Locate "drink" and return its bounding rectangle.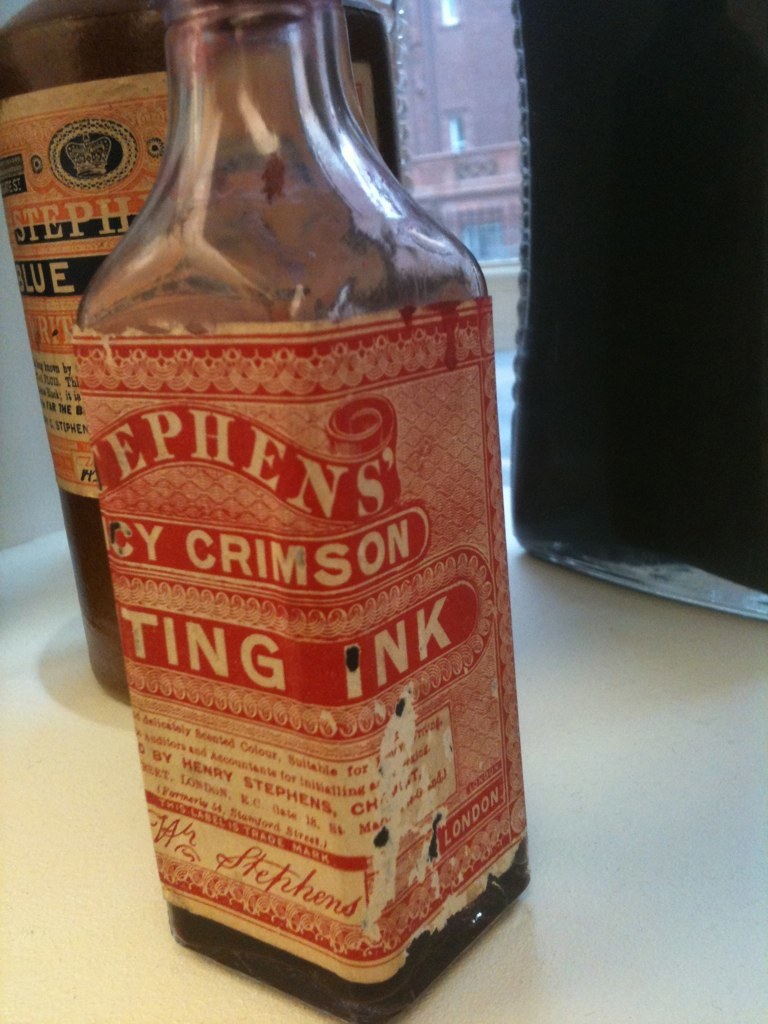
(x1=0, y1=0, x2=390, y2=716).
